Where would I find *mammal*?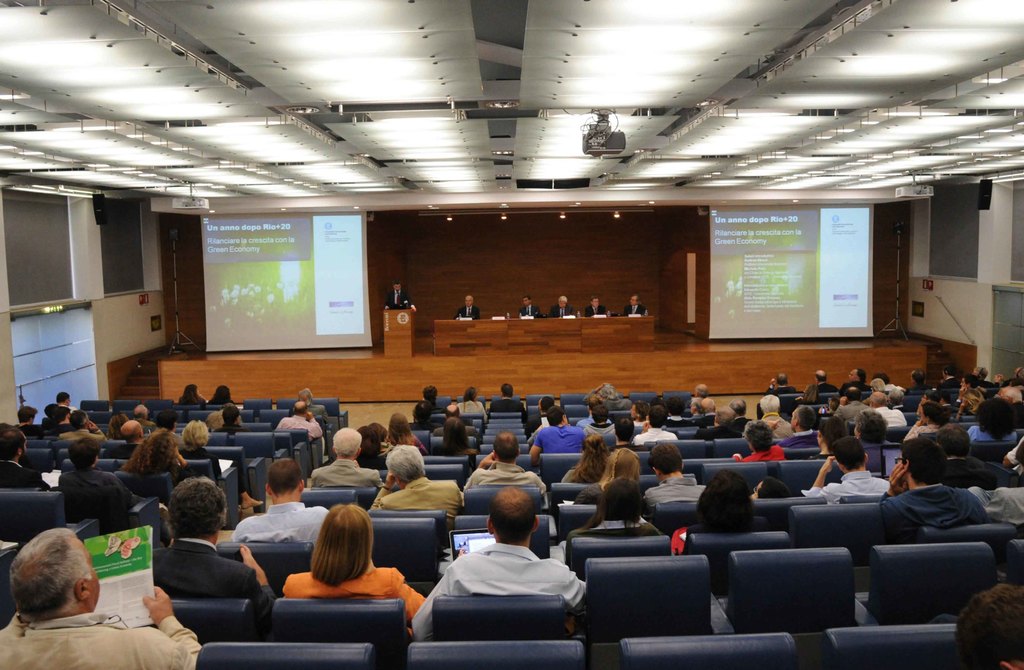
At <box>534,395,559,430</box>.
